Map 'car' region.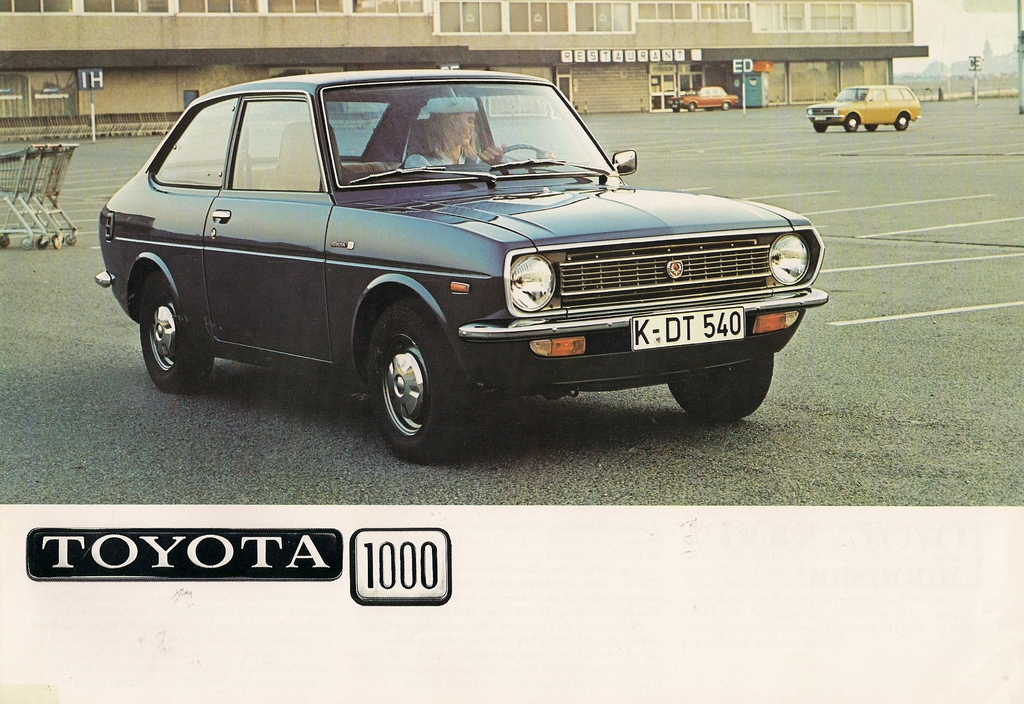
Mapped to <bbox>93, 64, 830, 461</bbox>.
